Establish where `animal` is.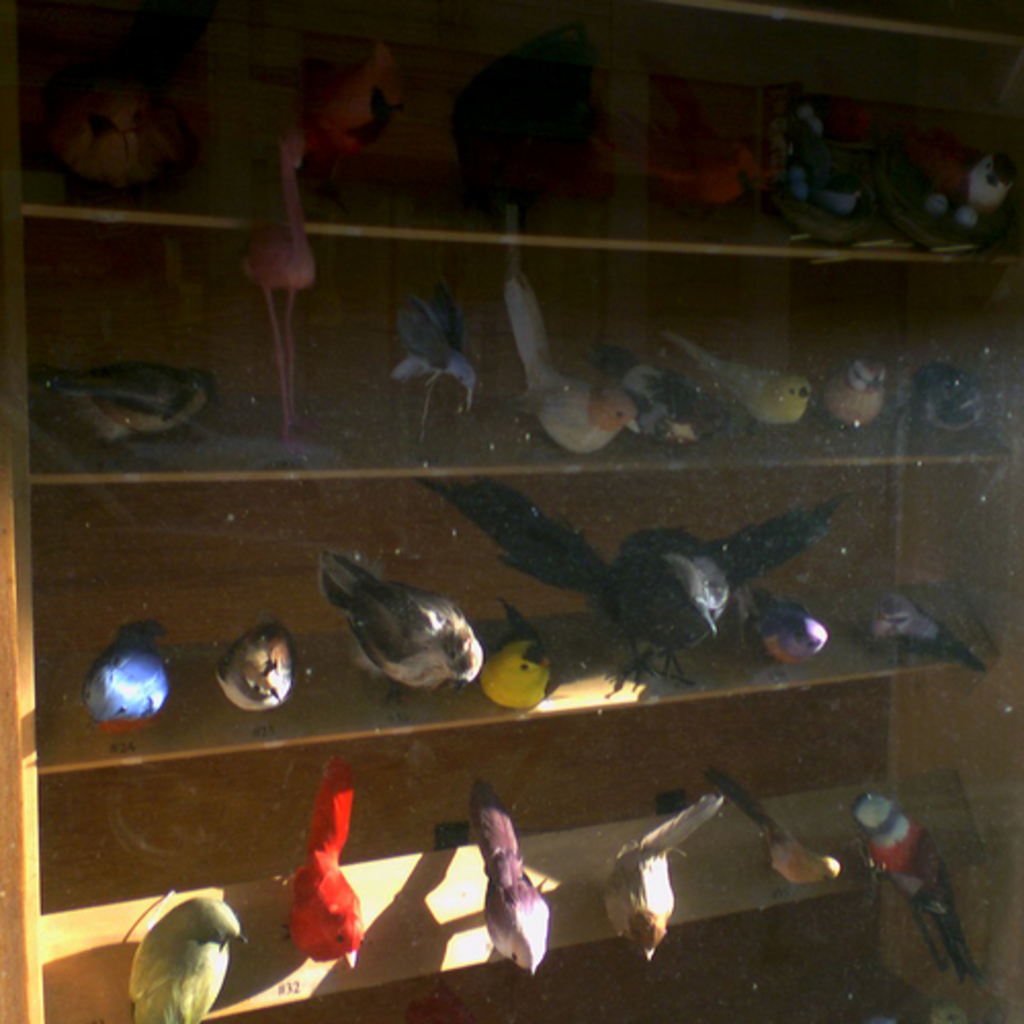
Established at box=[580, 328, 748, 453].
